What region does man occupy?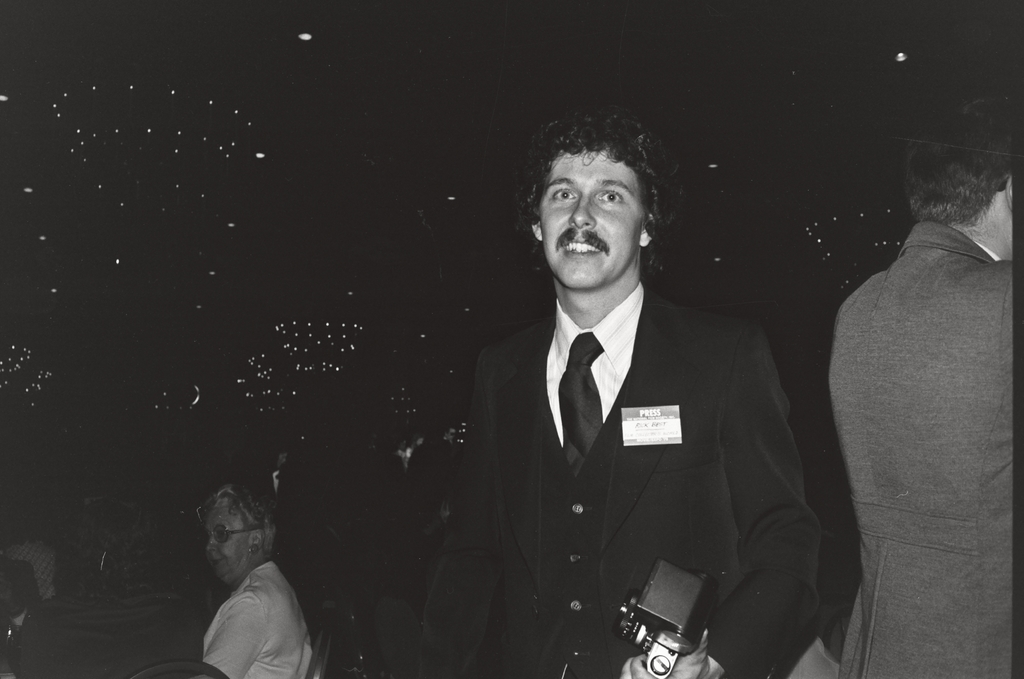
bbox=[422, 110, 844, 669].
